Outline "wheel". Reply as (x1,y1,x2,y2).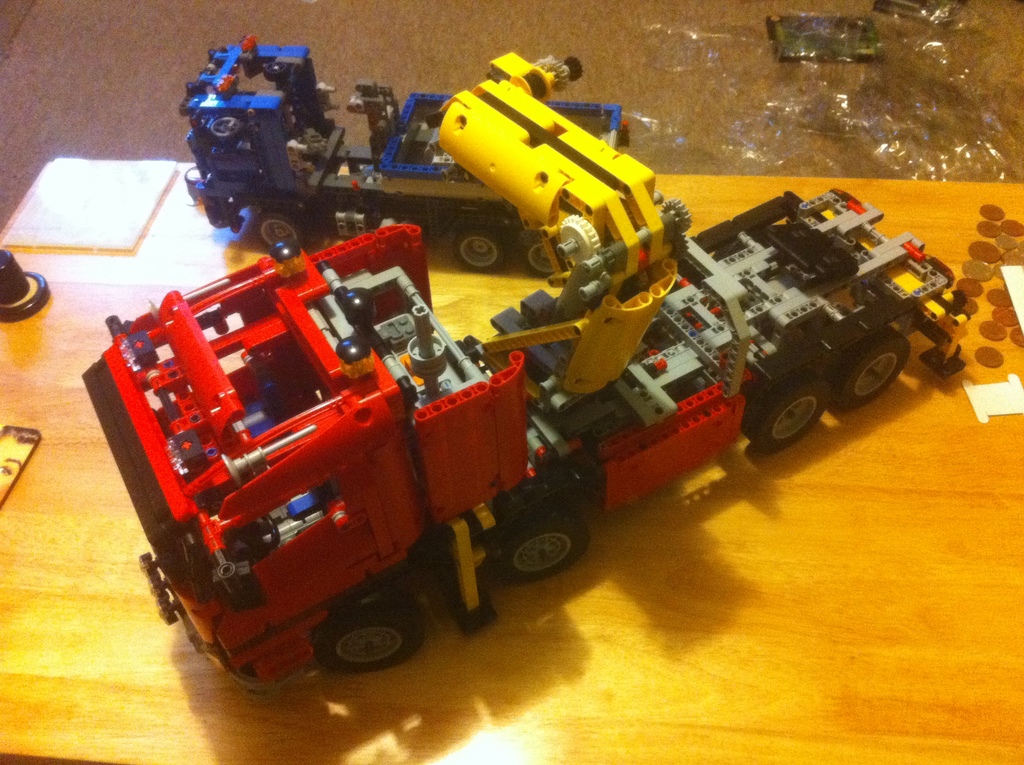
(746,368,830,453).
